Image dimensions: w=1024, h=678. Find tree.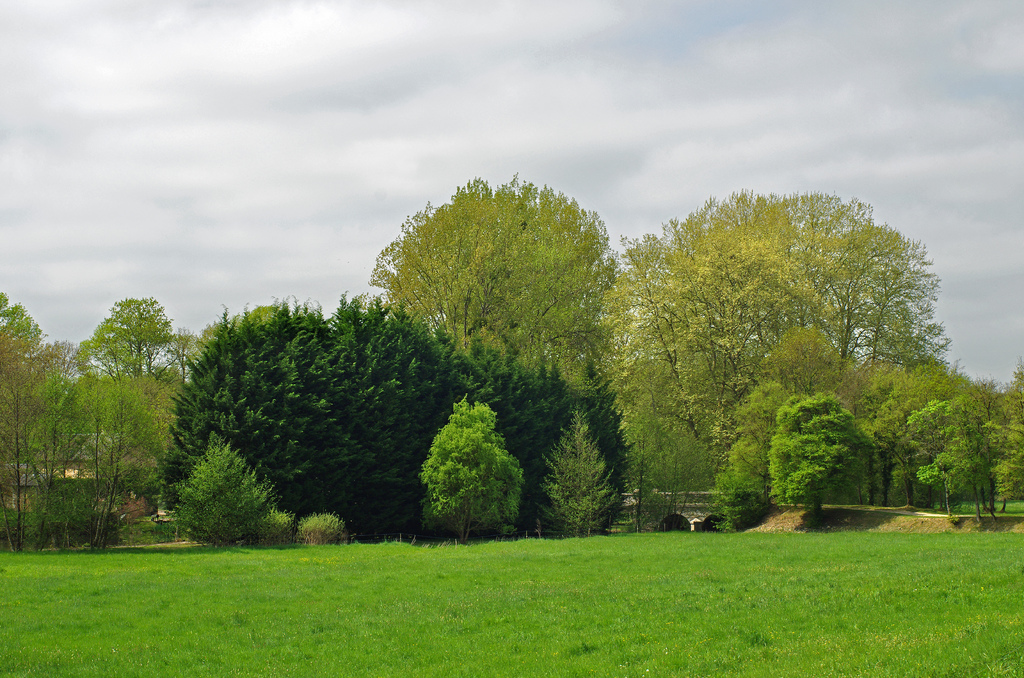
bbox(335, 286, 476, 571).
